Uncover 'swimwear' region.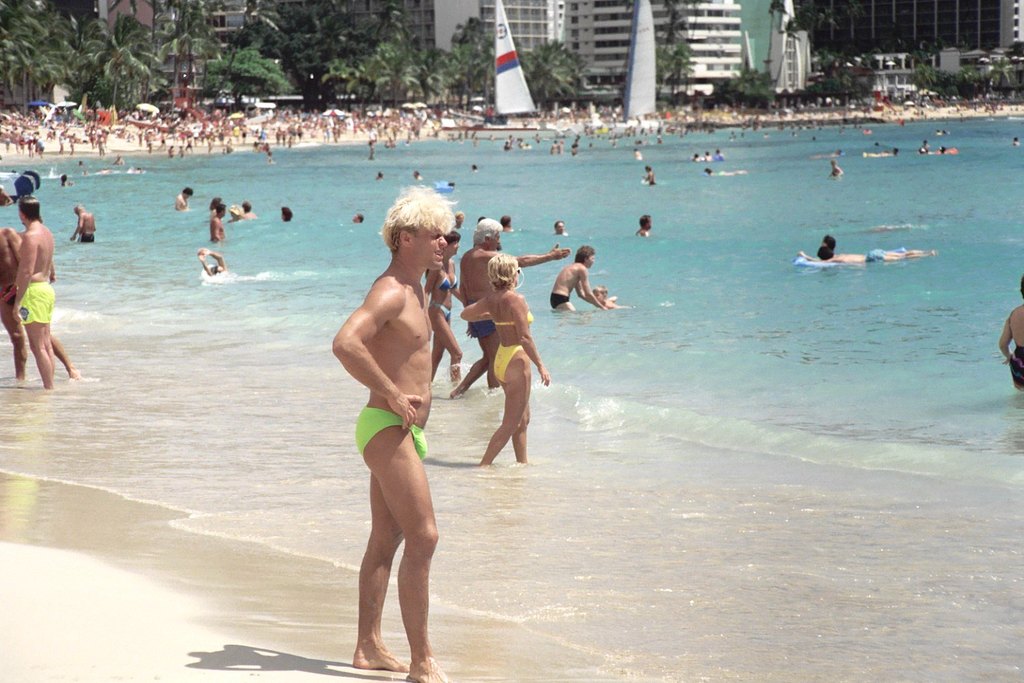
Uncovered: {"x1": 359, "y1": 400, "x2": 429, "y2": 456}.
